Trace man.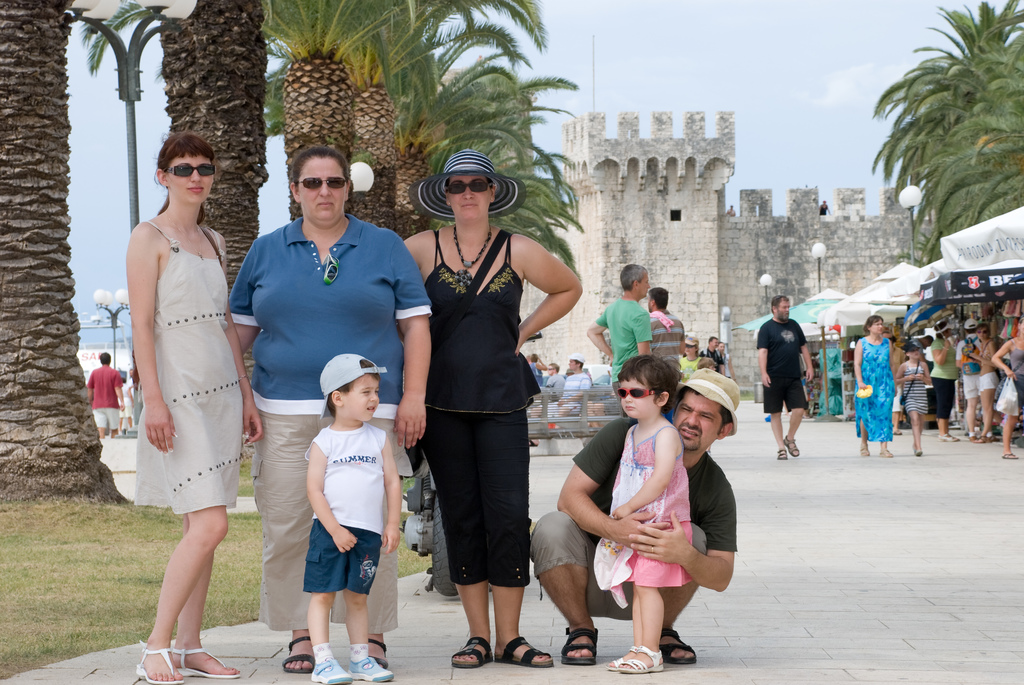
Traced to BBox(541, 362, 561, 393).
